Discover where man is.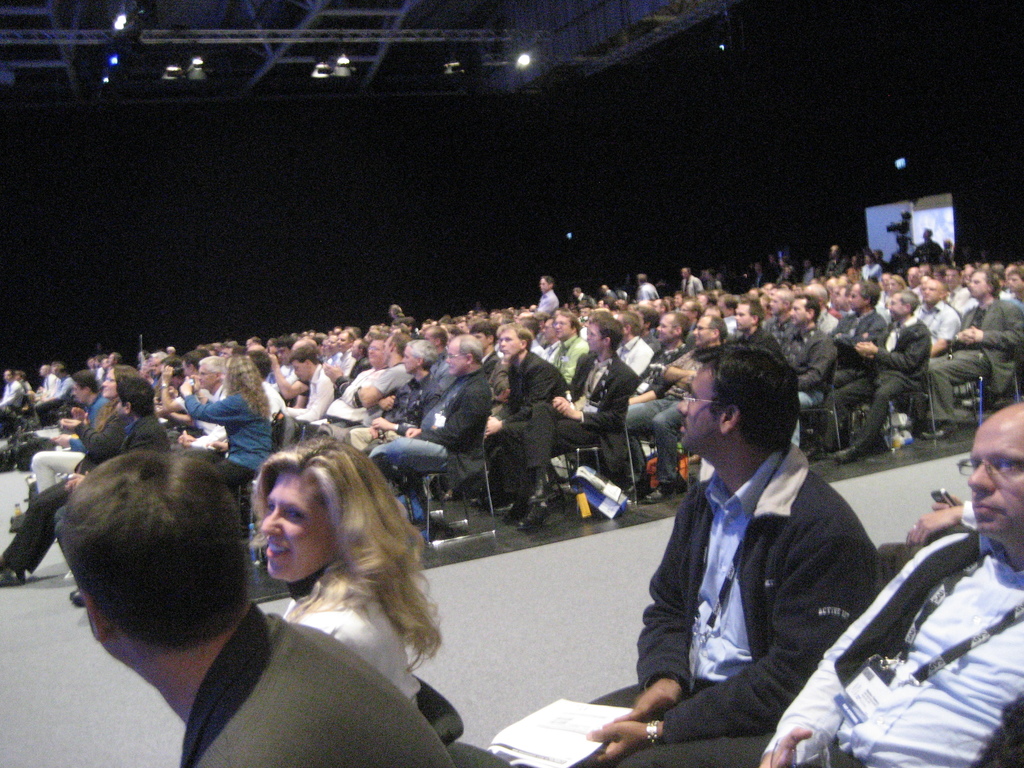
Discovered at [438,314,452,330].
